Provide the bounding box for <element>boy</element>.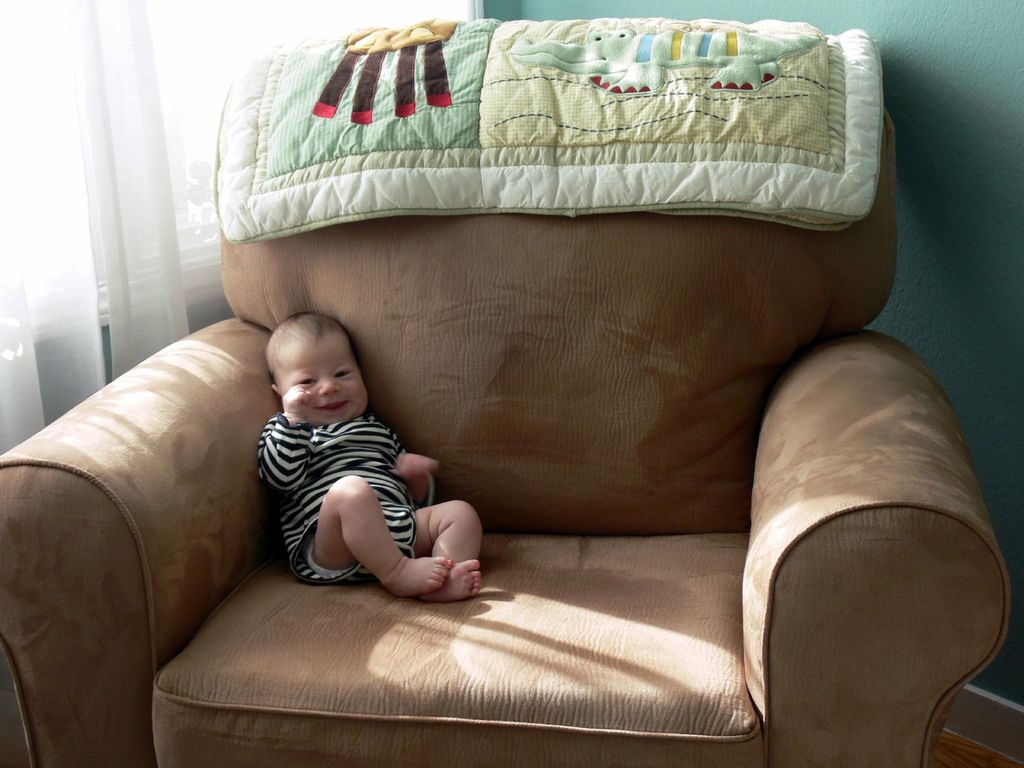
region(225, 300, 483, 628).
